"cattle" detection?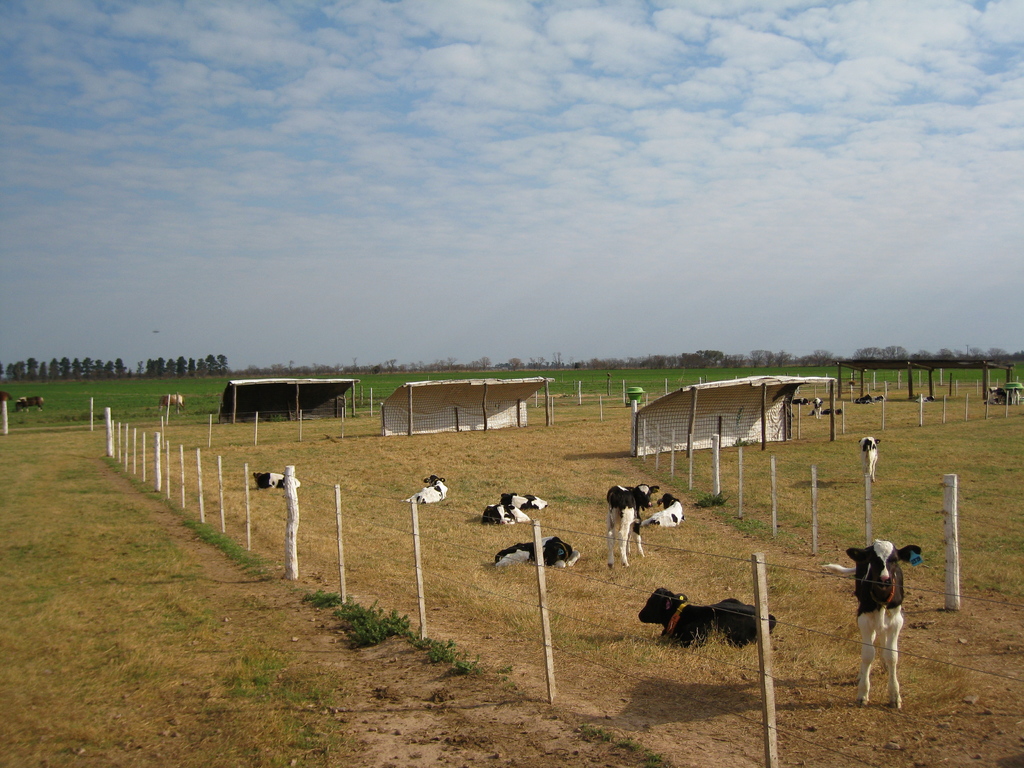
{"left": 496, "top": 534, "right": 584, "bottom": 572}
